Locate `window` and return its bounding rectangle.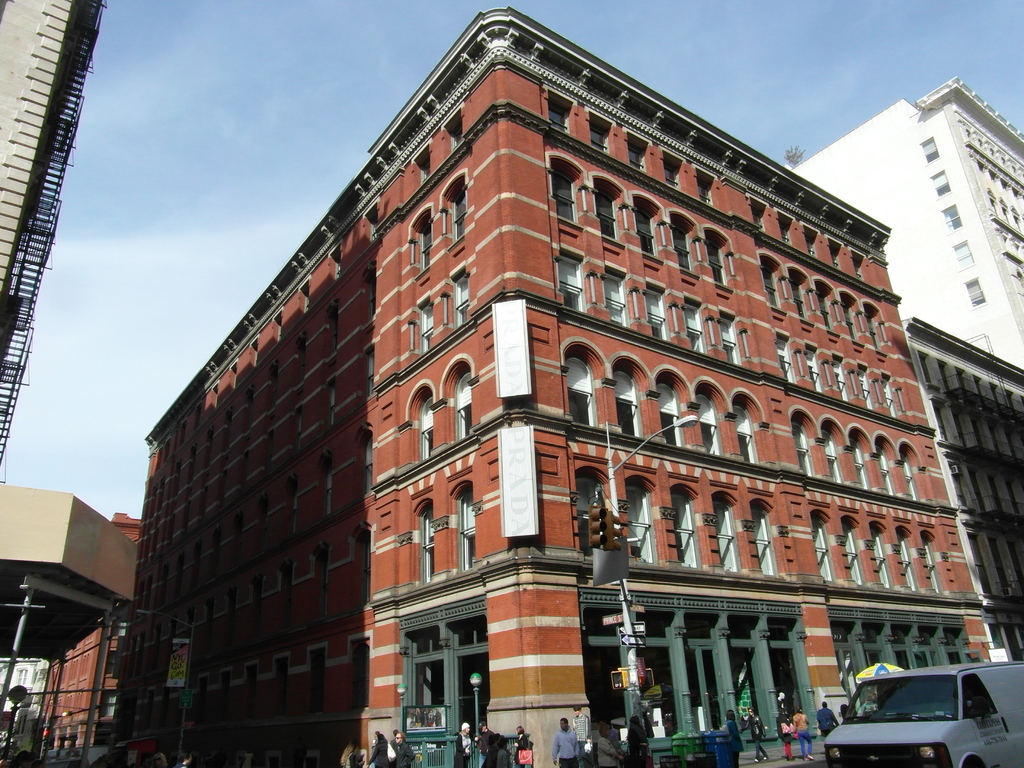
<bbox>684, 303, 703, 349</bbox>.
